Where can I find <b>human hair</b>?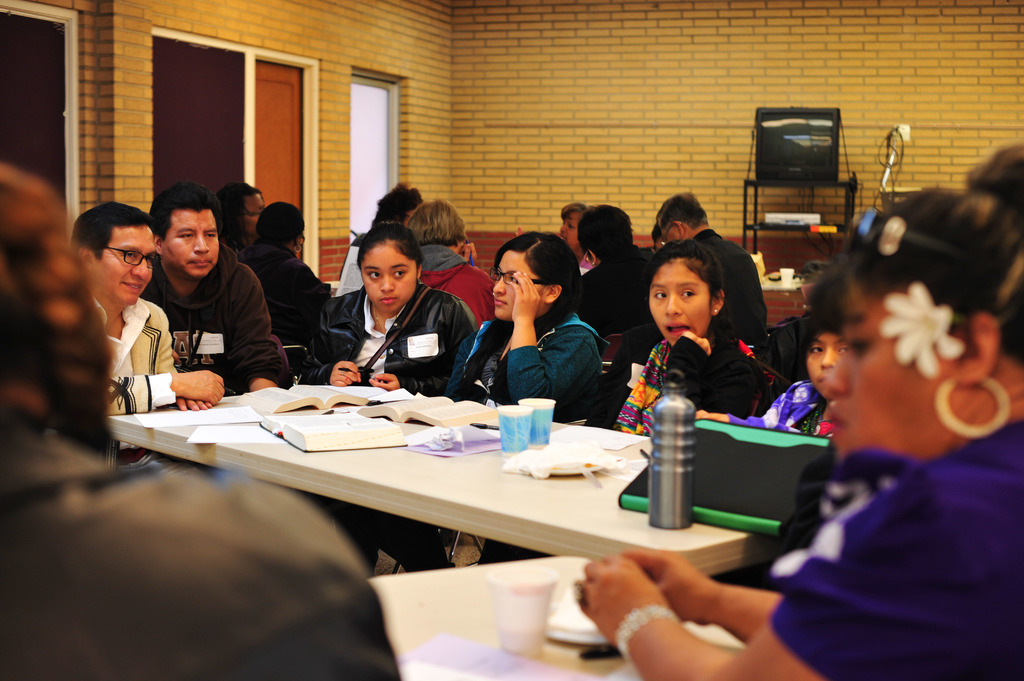
You can find it at rect(355, 221, 422, 274).
